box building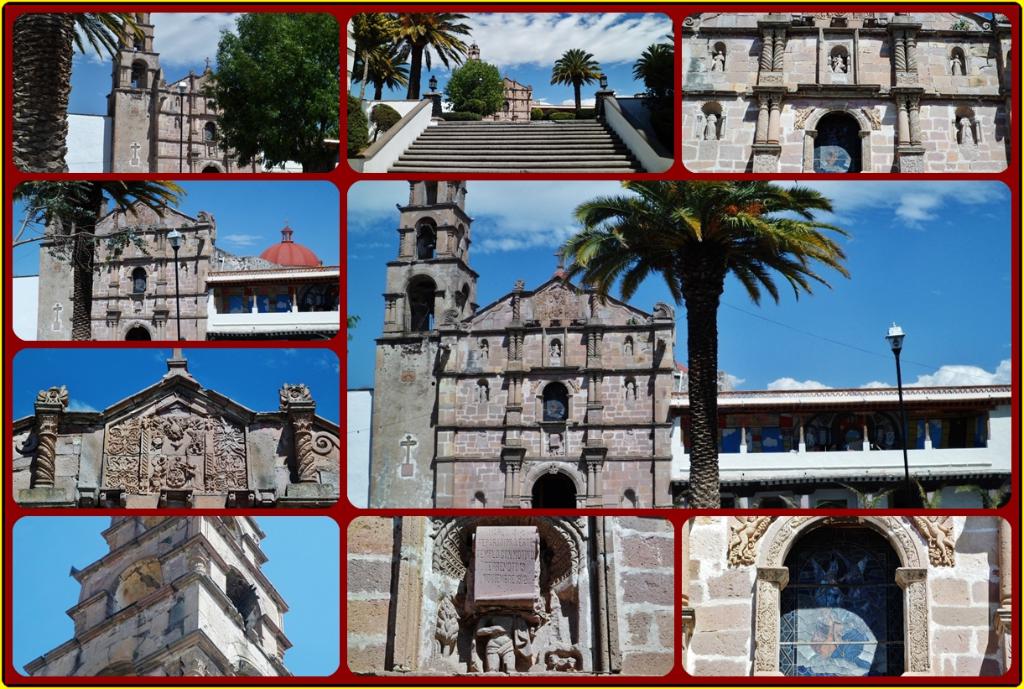
[x1=69, y1=13, x2=303, y2=171]
